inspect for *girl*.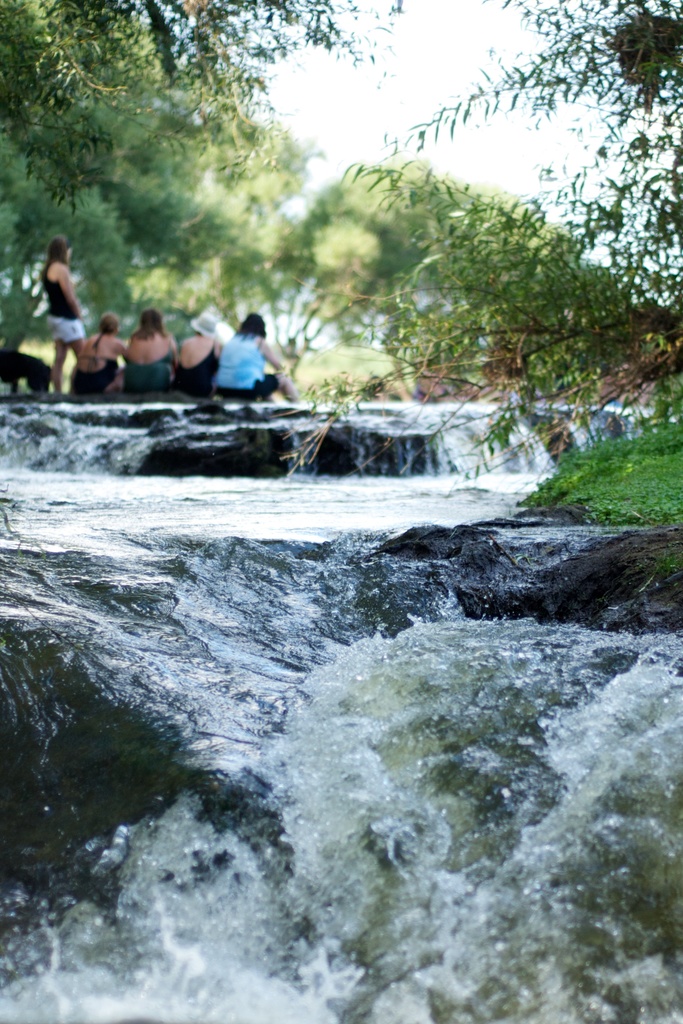
Inspection: left=39, top=229, right=88, bottom=400.
